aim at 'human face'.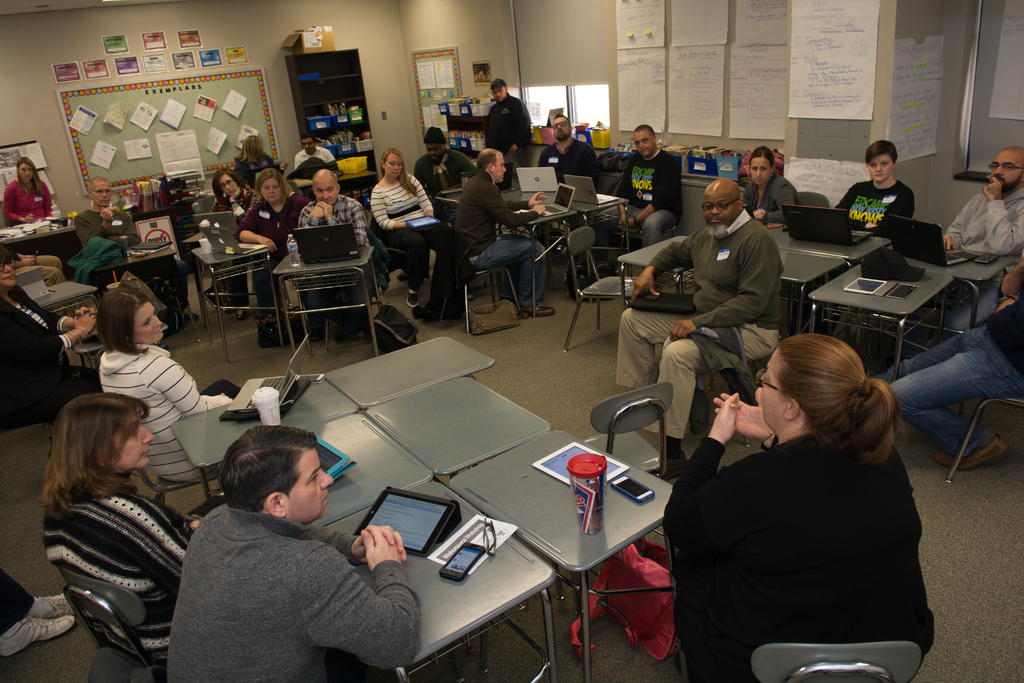
Aimed at Rect(495, 90, 504, 101).
